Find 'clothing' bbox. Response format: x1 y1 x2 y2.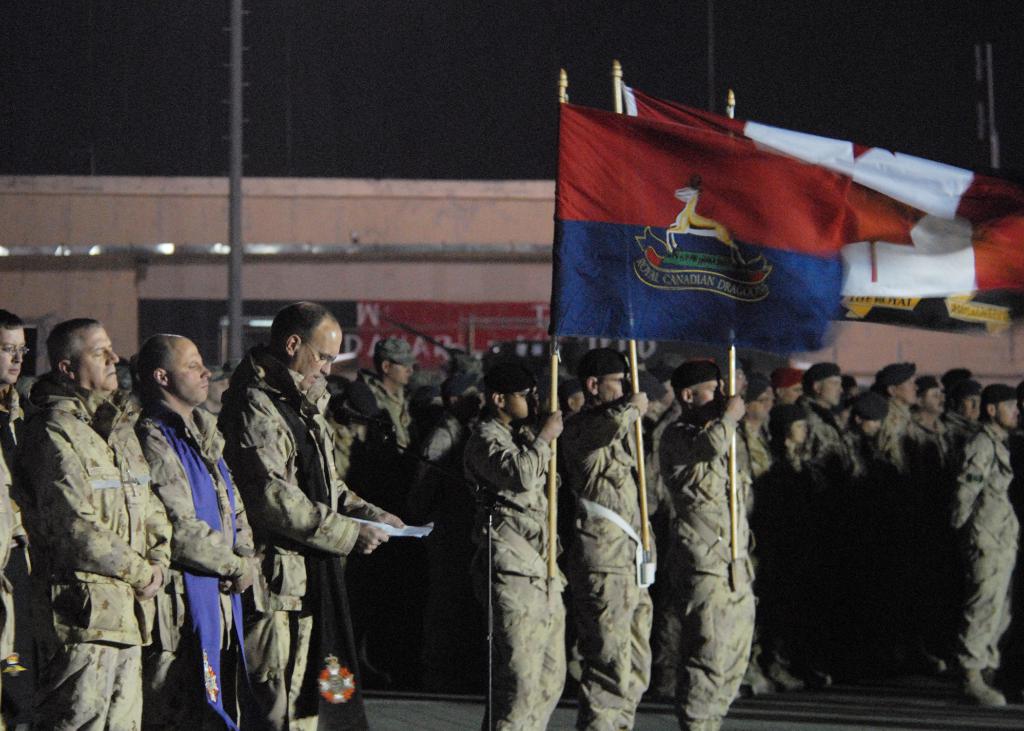
225 350 390 730.
